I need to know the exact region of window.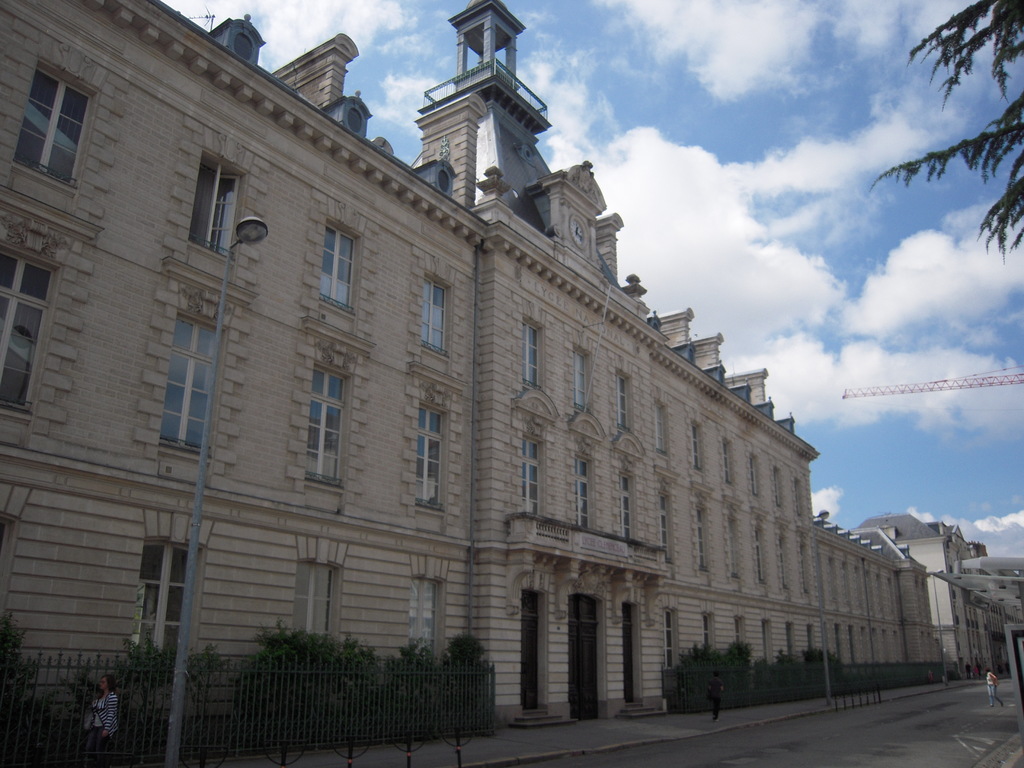
Region: [left=157, top=311, right=227, bottom=451].
